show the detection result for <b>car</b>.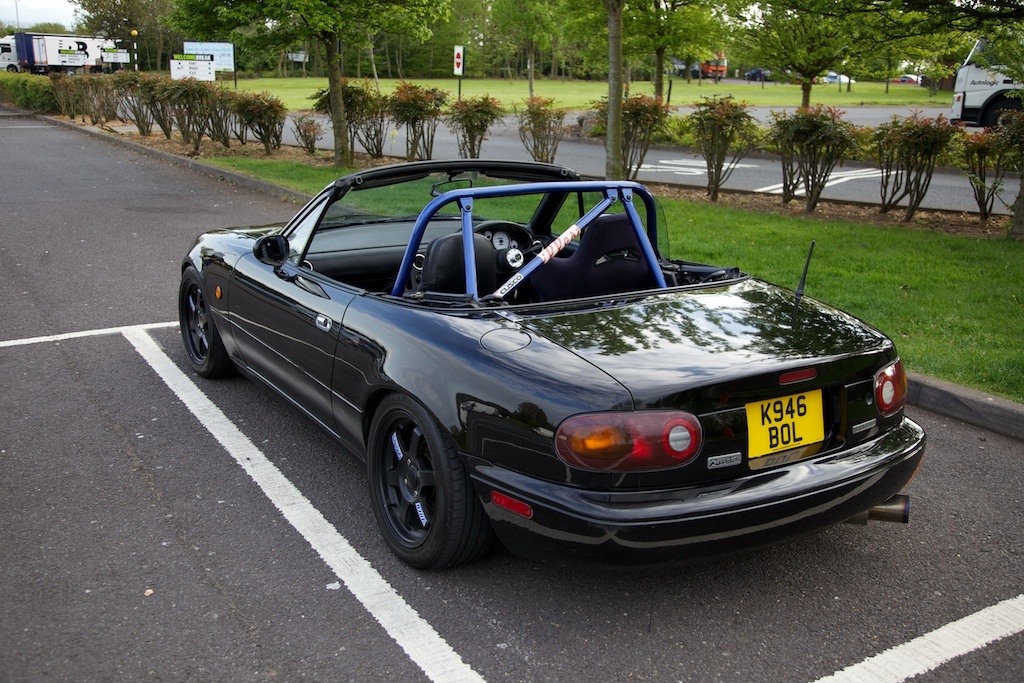
<box>186,170,906,583</box>.
